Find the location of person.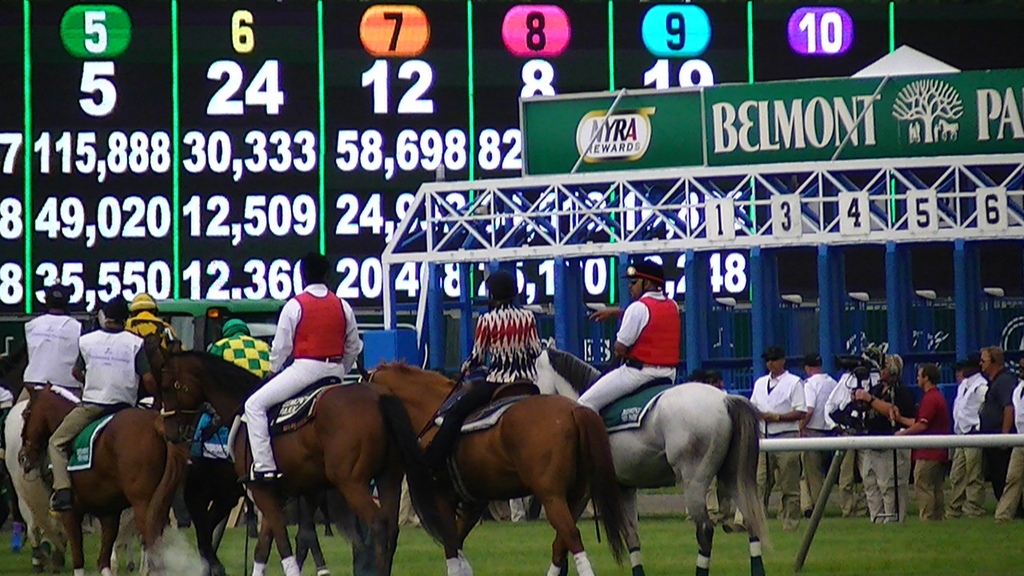
Location: (x1=121, y1=292, x2=173, y2=355).
